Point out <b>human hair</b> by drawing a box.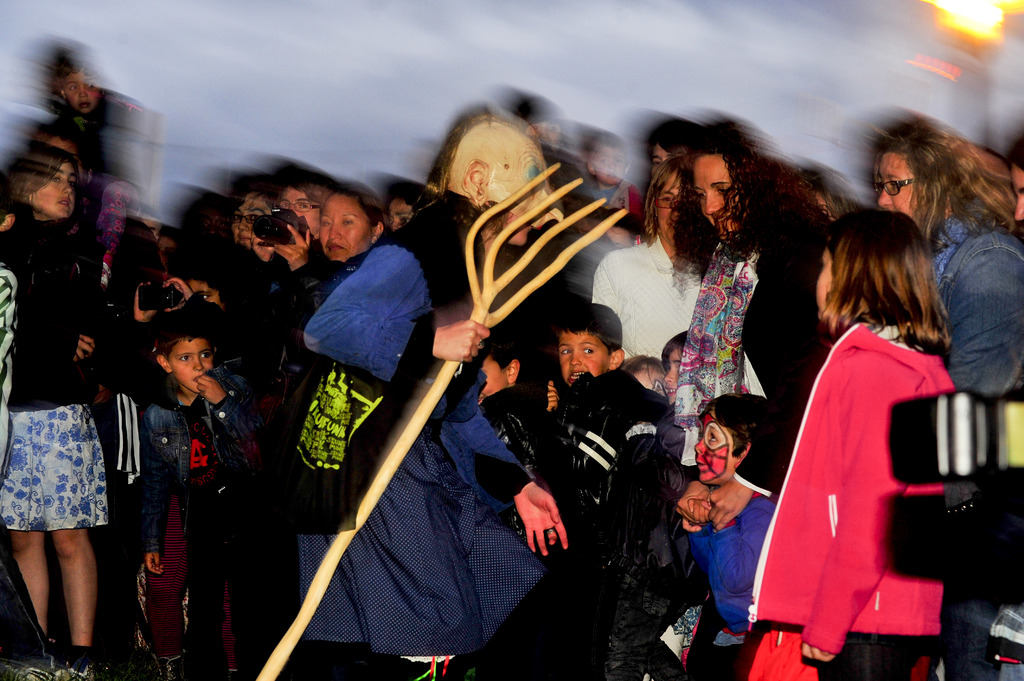
BBox(239, 184, 278, 211).
